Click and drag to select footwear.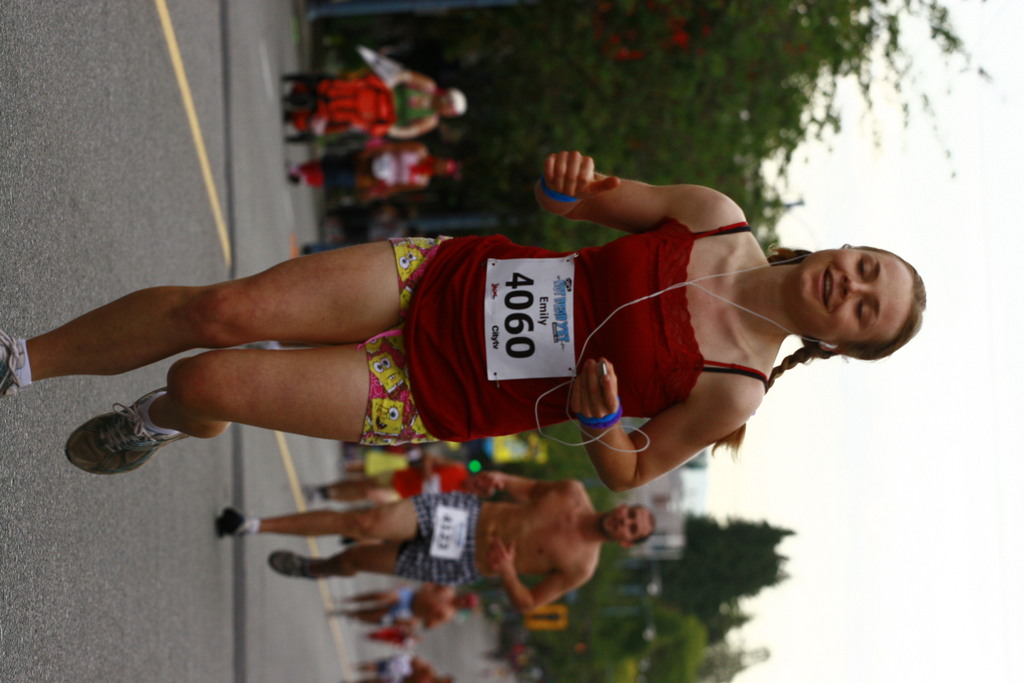
Selection: {"left": 216, "top": 508, "right": 248, "bottom": 536}.
